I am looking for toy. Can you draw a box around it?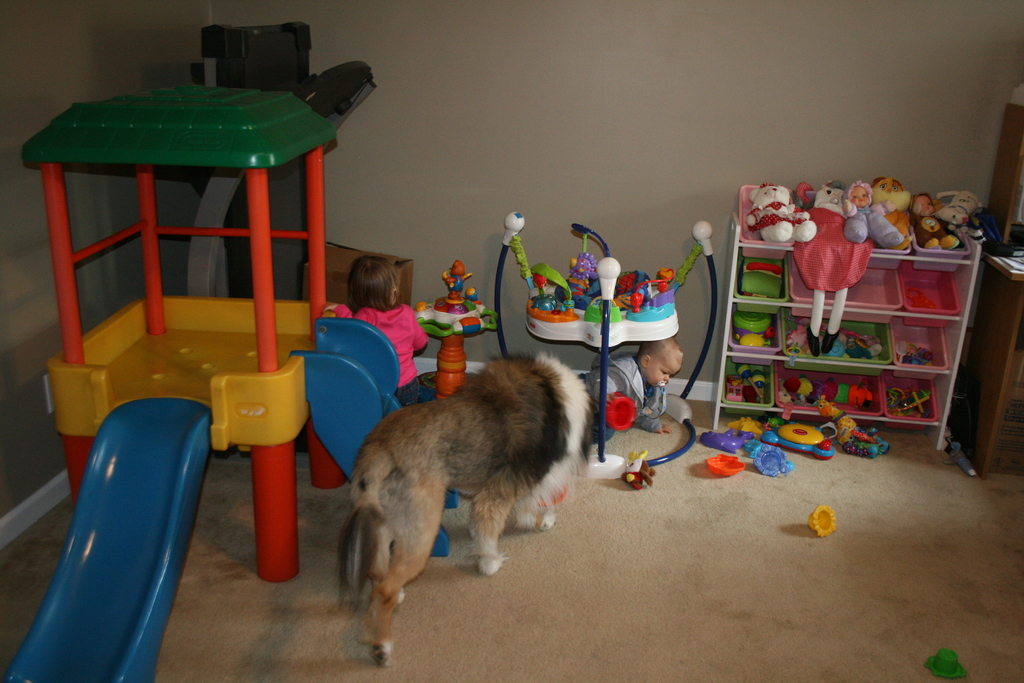
Sure, the bounding box is 729 414 762 438.
